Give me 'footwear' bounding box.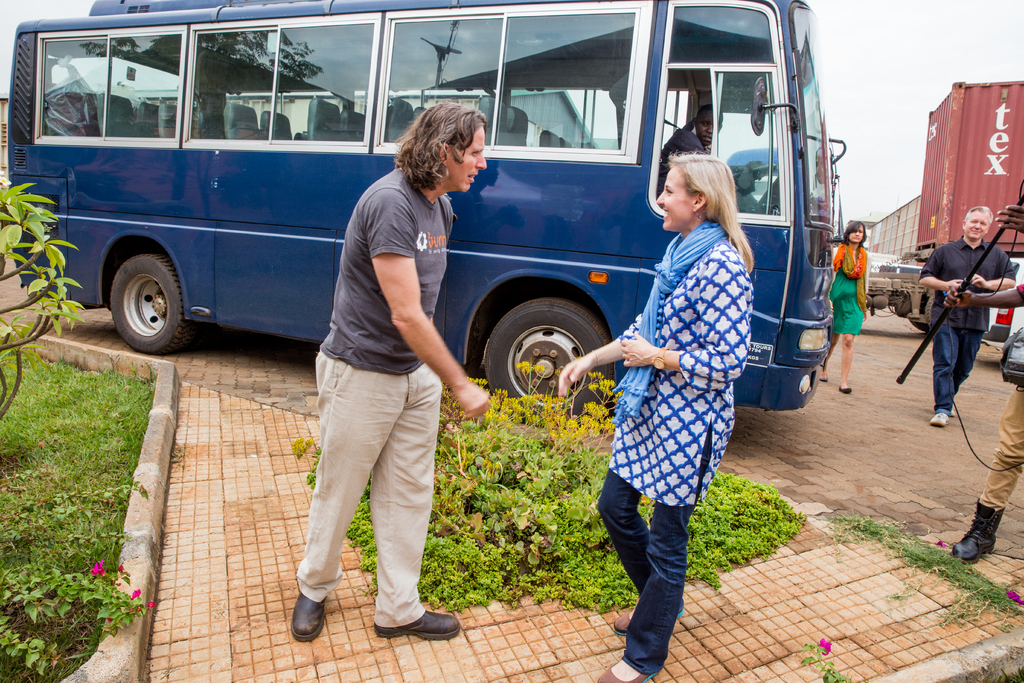
818/372/831/381.
